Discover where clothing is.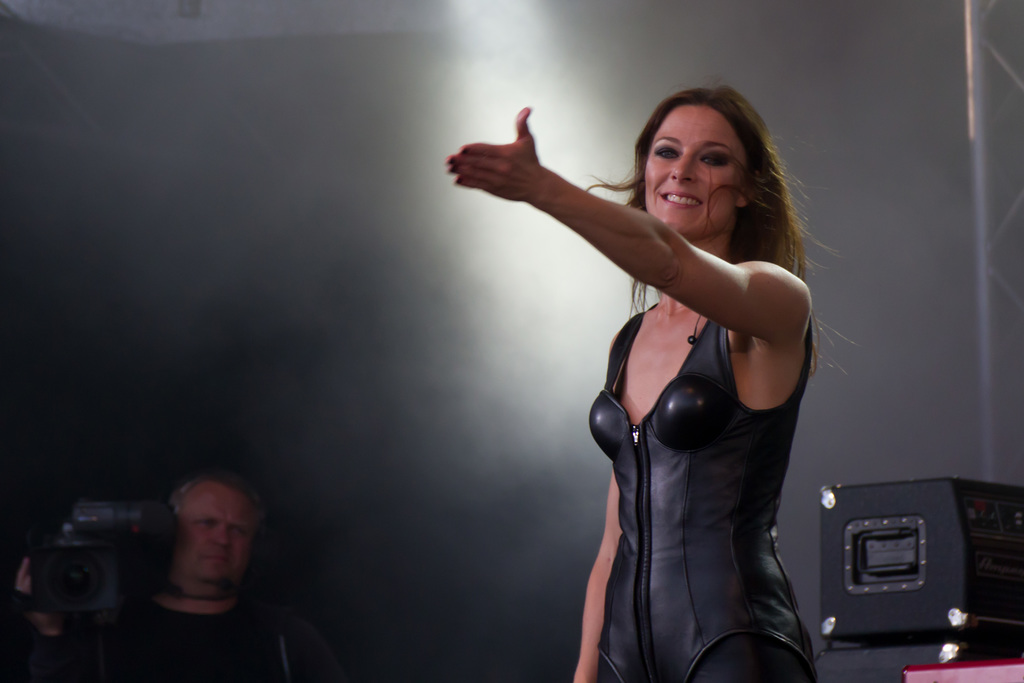
Discovered at 33 602 325 682.
